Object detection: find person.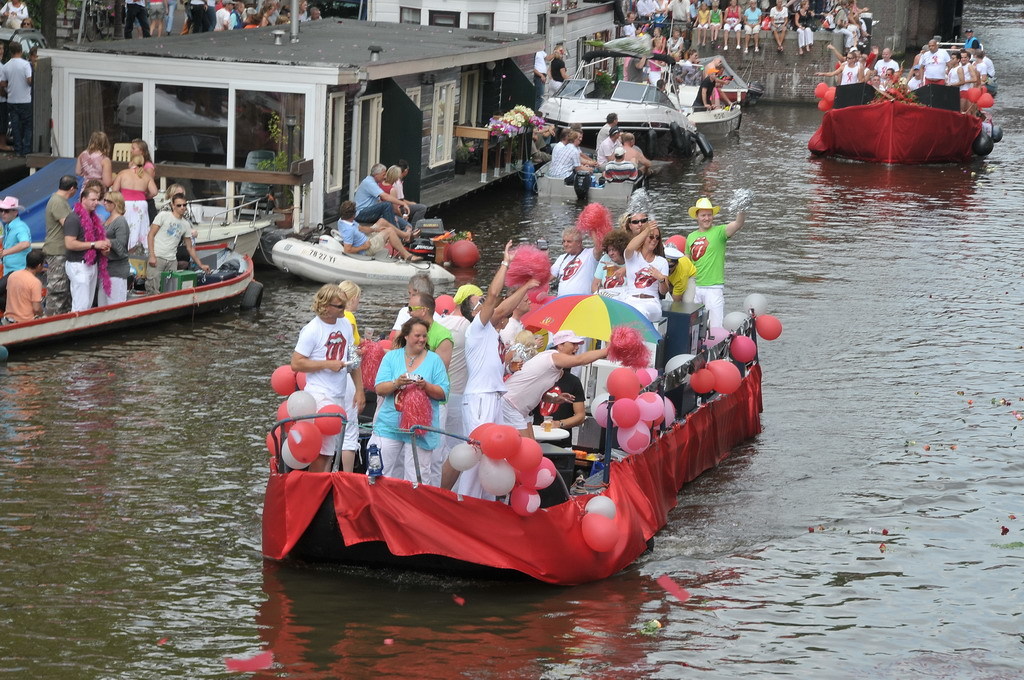
box(588, 118, 614, 165).
